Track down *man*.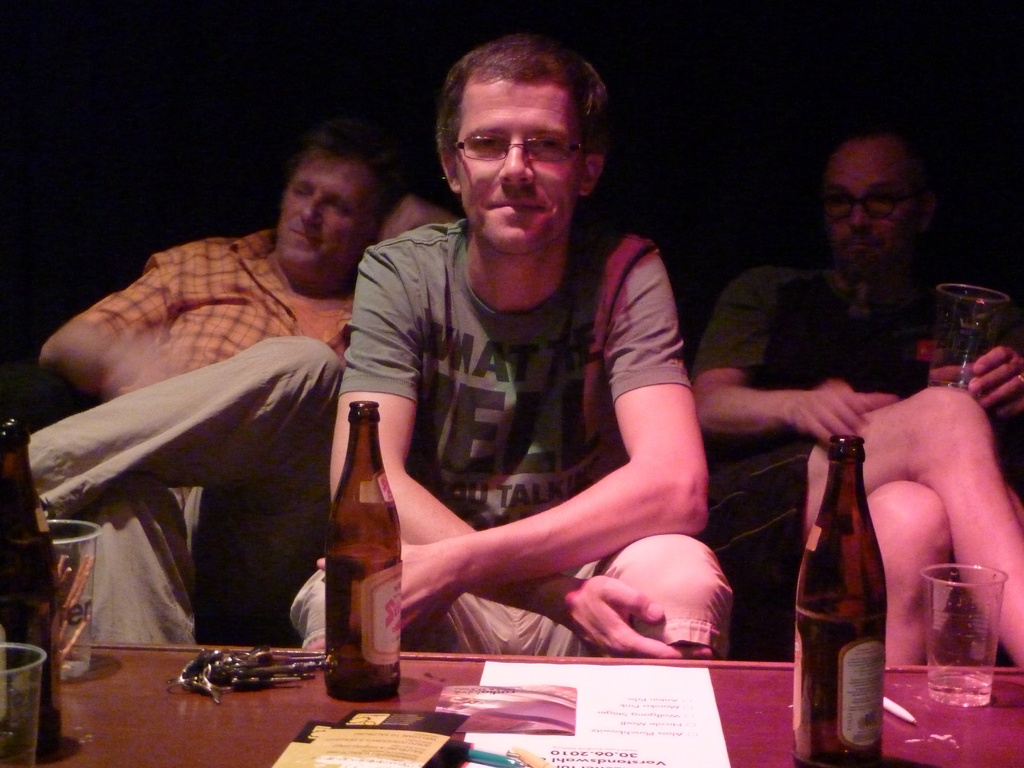
Tracked to (x1=682, y1=114, x2=1023, y2=668).
